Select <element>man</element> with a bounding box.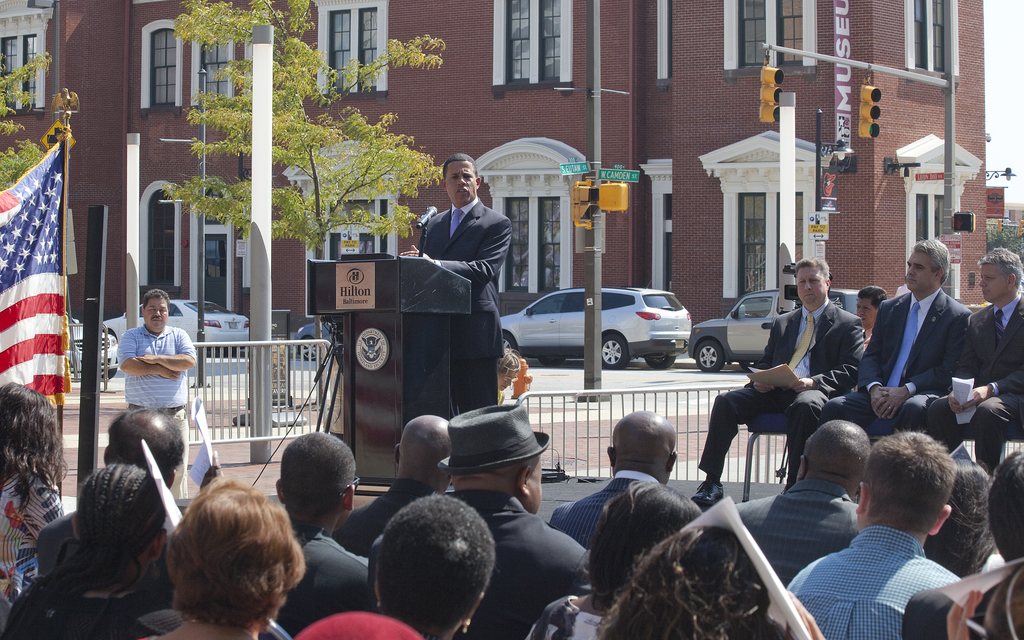
<box>853,286,887,392</box>.
